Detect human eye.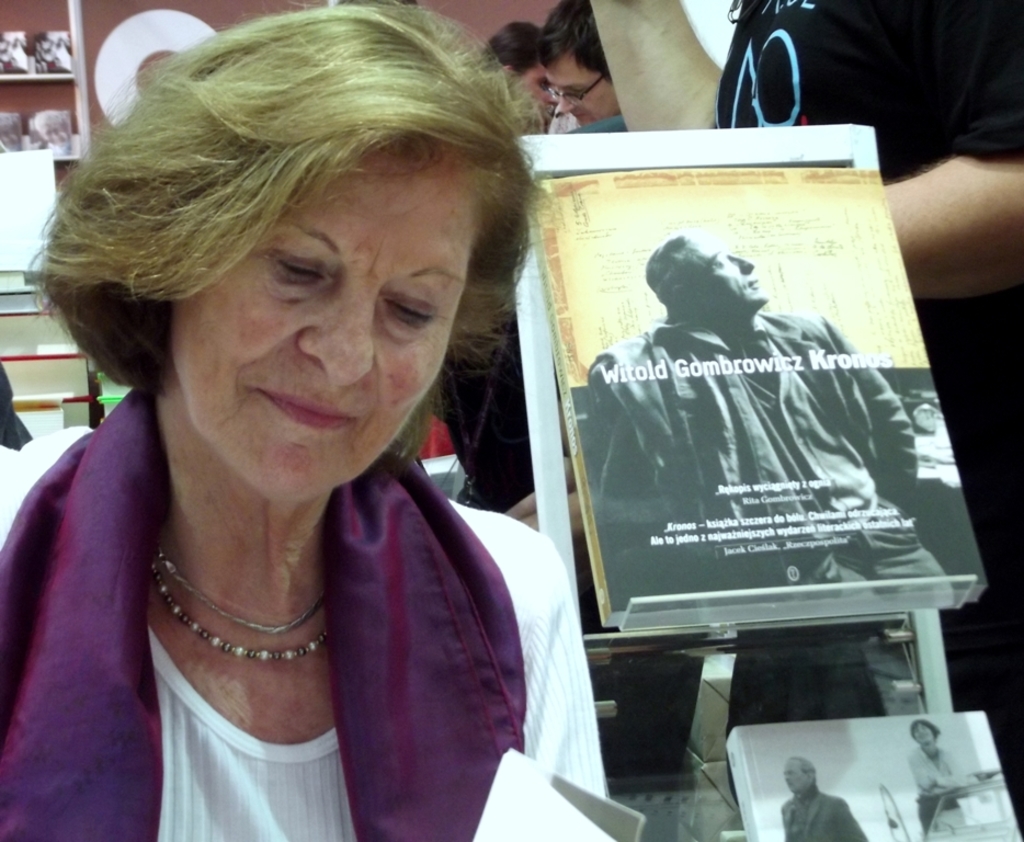
Detected at (left=716, top=260, right=727, bottom=269).
